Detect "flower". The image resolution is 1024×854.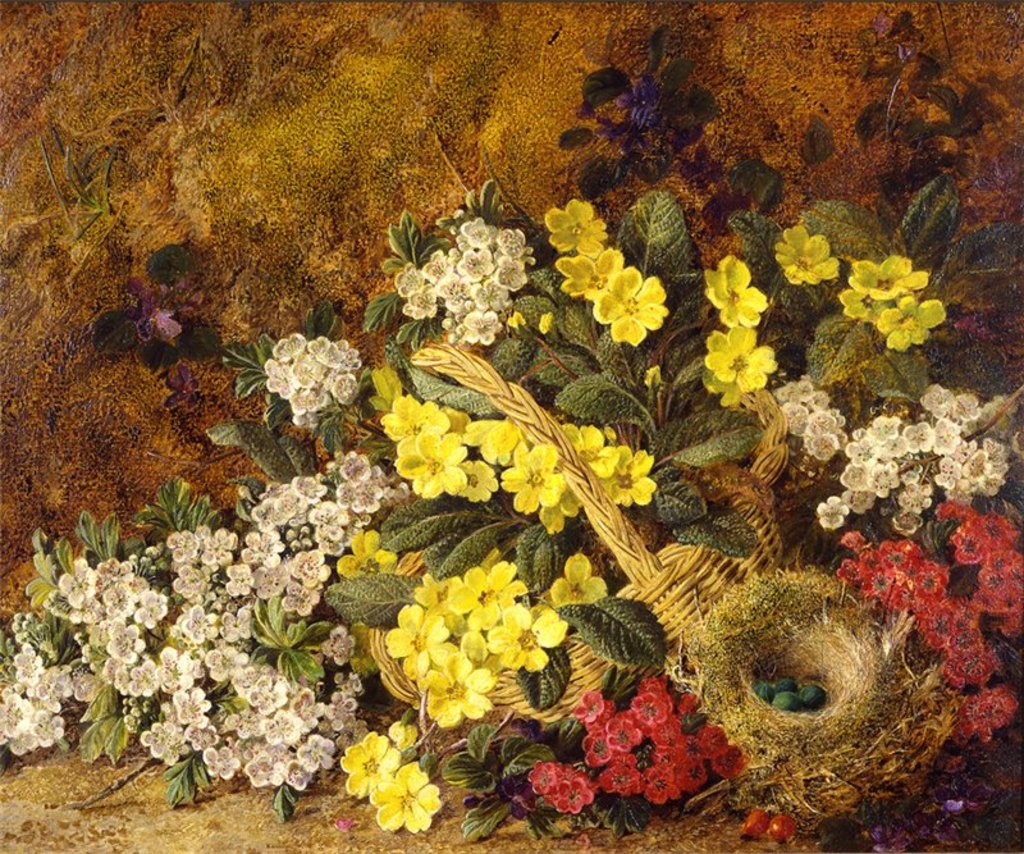
box=[590, 260, 671, 342].
